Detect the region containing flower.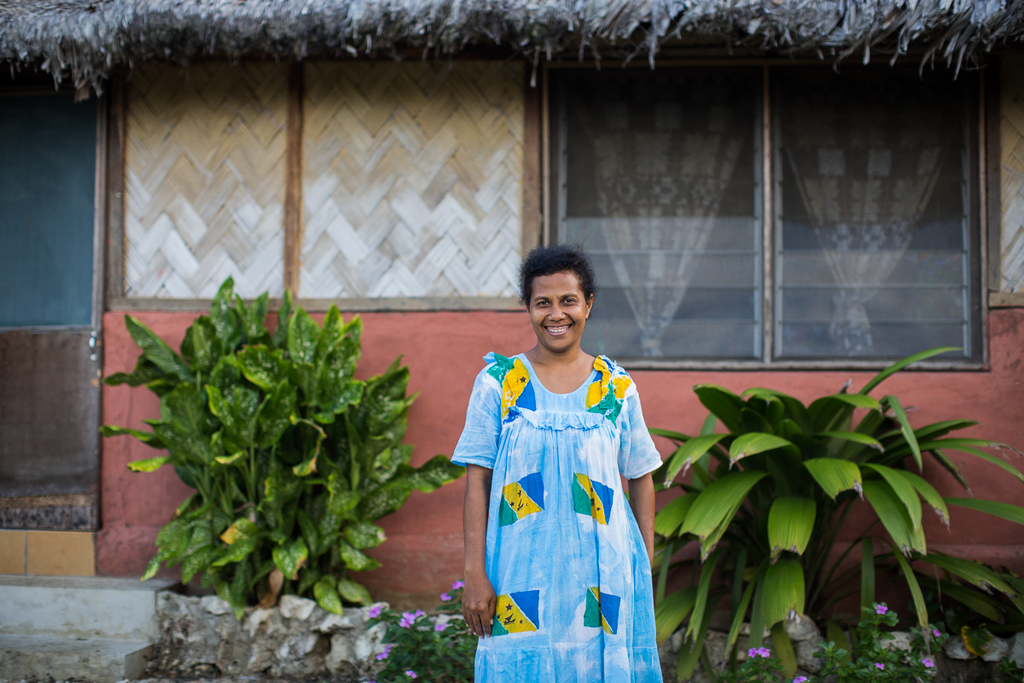
{"left": 433, "top": 618, "right": 446, "bottom": 633}.
